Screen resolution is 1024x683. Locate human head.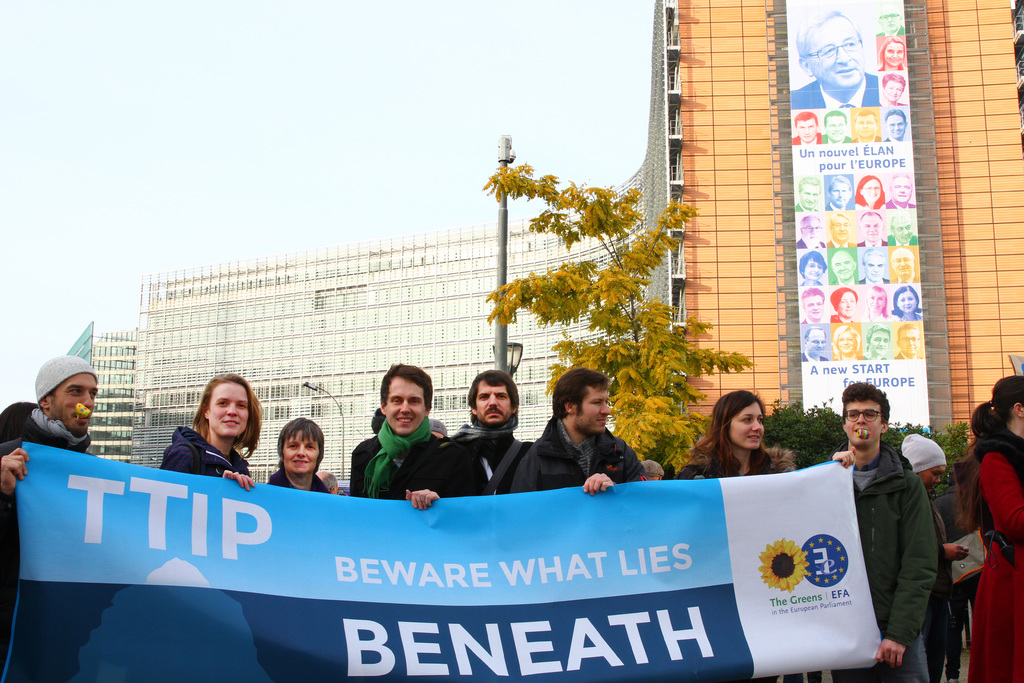
locate(800, 253, 825, 281).
